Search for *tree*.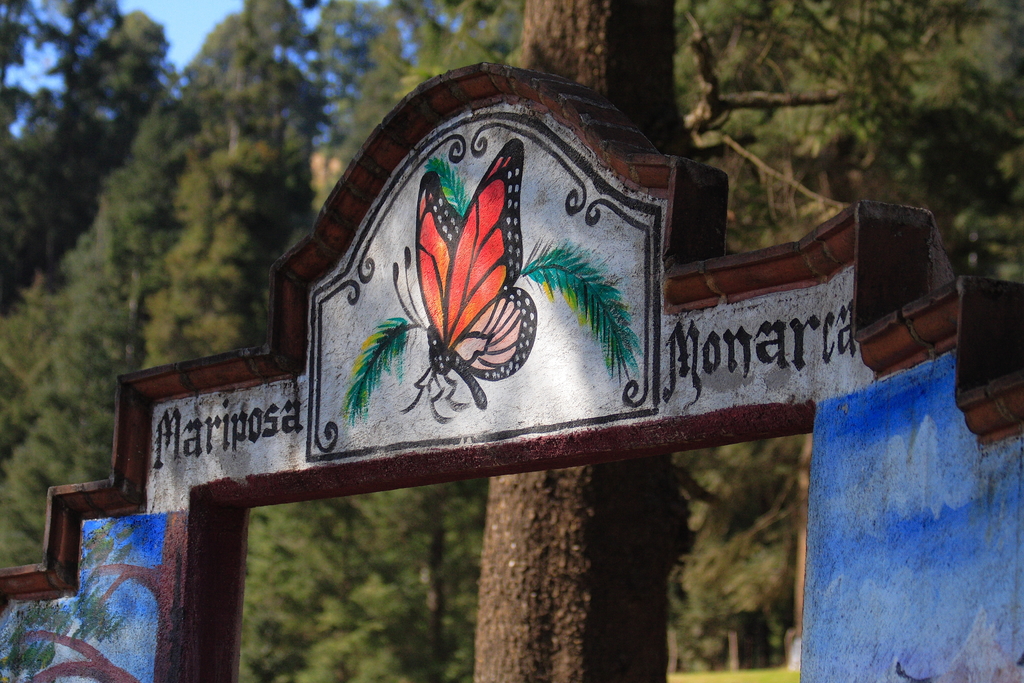
Found at left=0, top=0, right=333, bottom=573.
